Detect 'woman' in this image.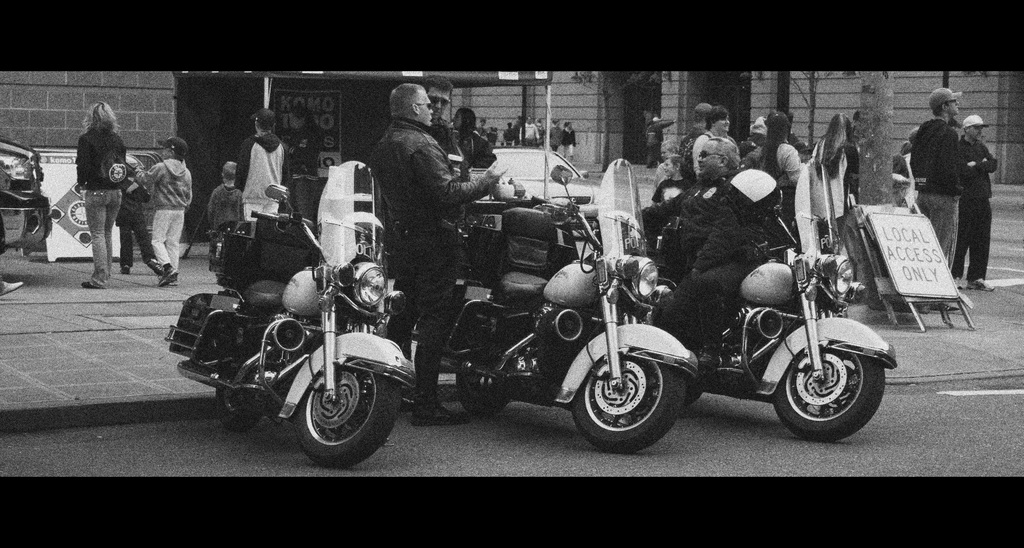
Detection: pyautogui.locateOnScreen(65, 102, 141, 292).
